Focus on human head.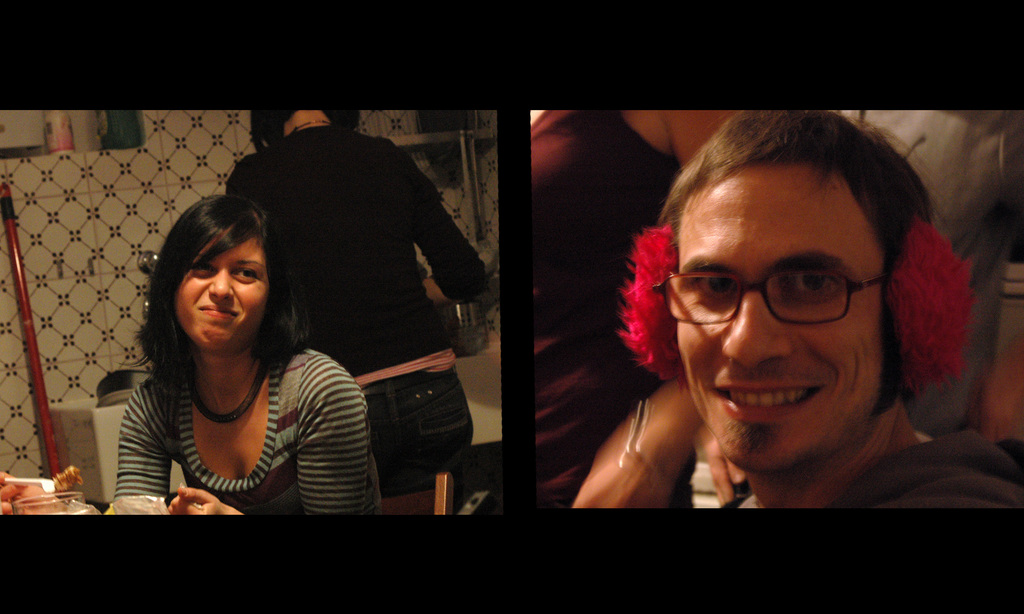
Focused at 651/124/944/451.
